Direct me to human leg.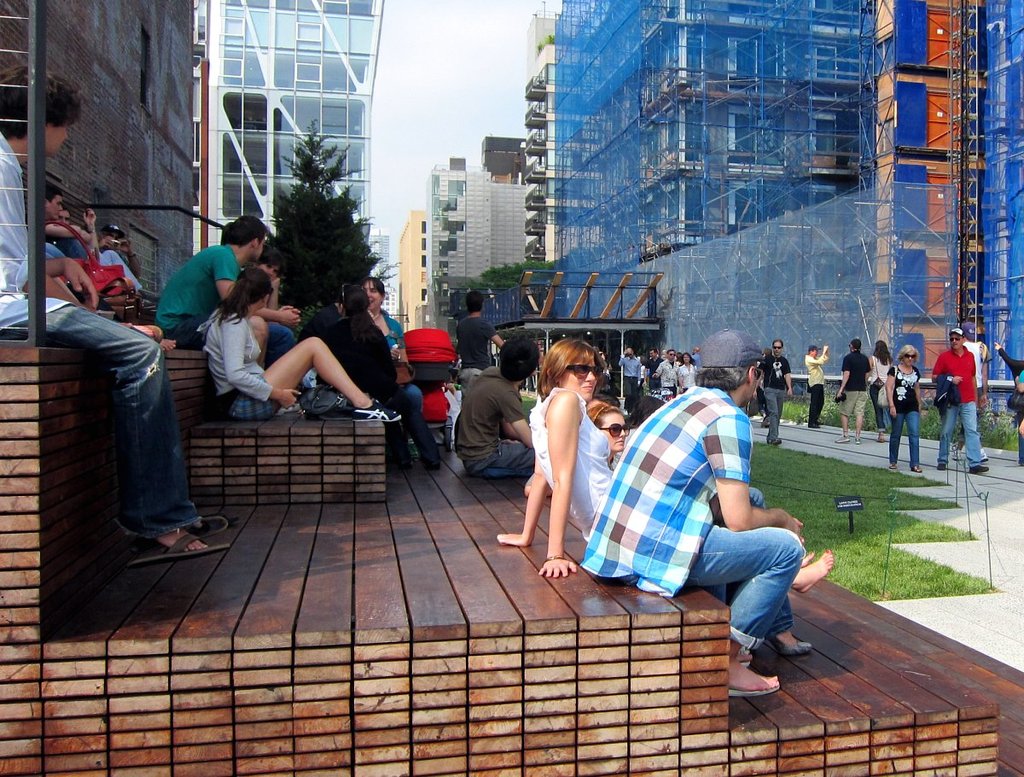
Direction: 905:413:923:470.
